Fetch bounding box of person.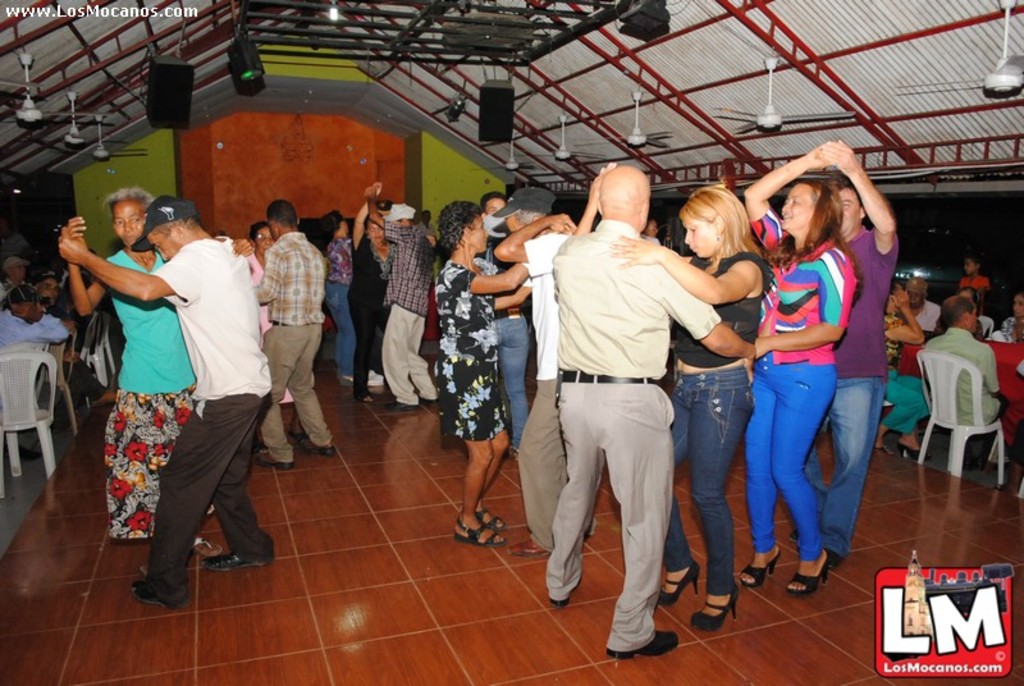
Bbox: bbox=(923, 296, 1007, 472).
